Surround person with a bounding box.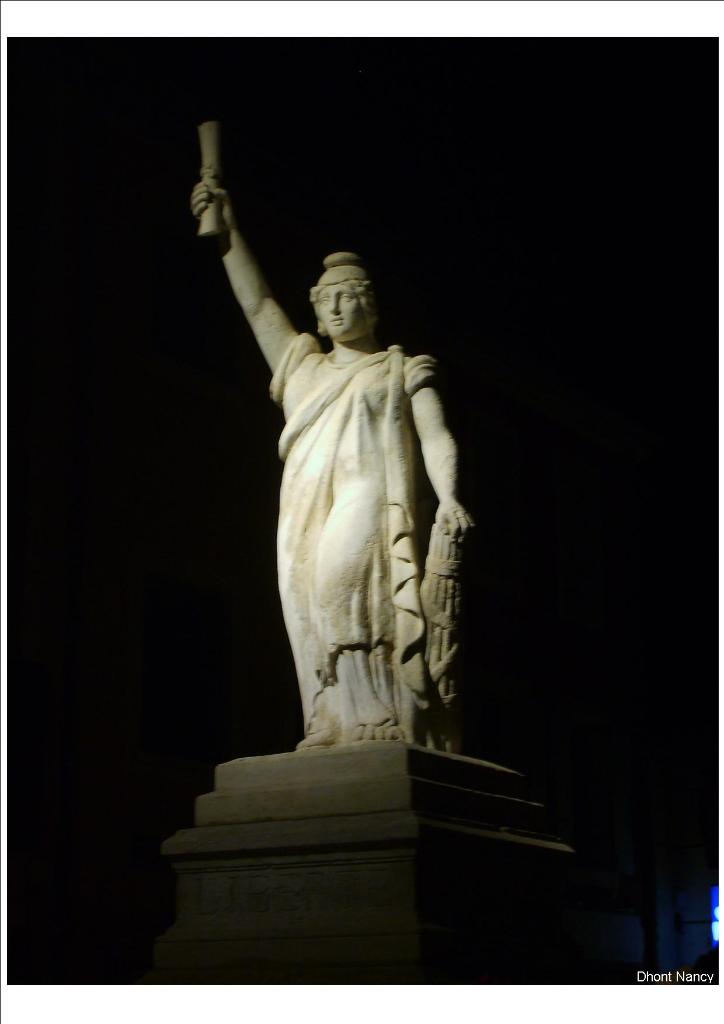
(x1=182, y1=160, x2=488, y2=835).
